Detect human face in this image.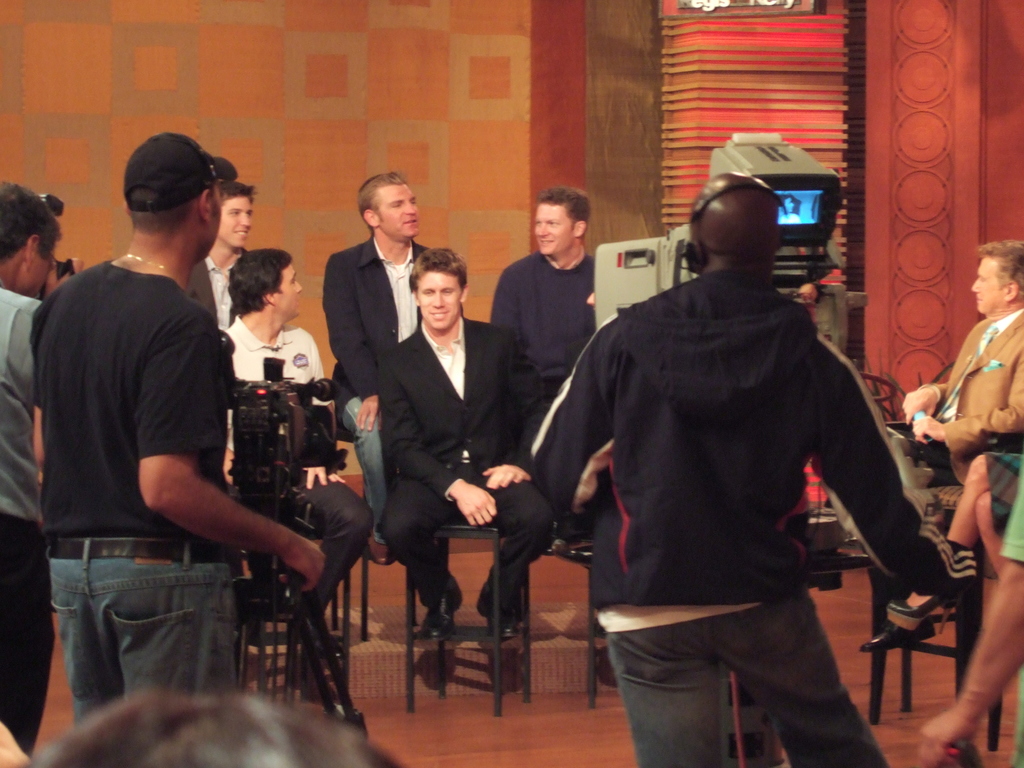
Detection: bbox=(417, 271, 460, 332).
